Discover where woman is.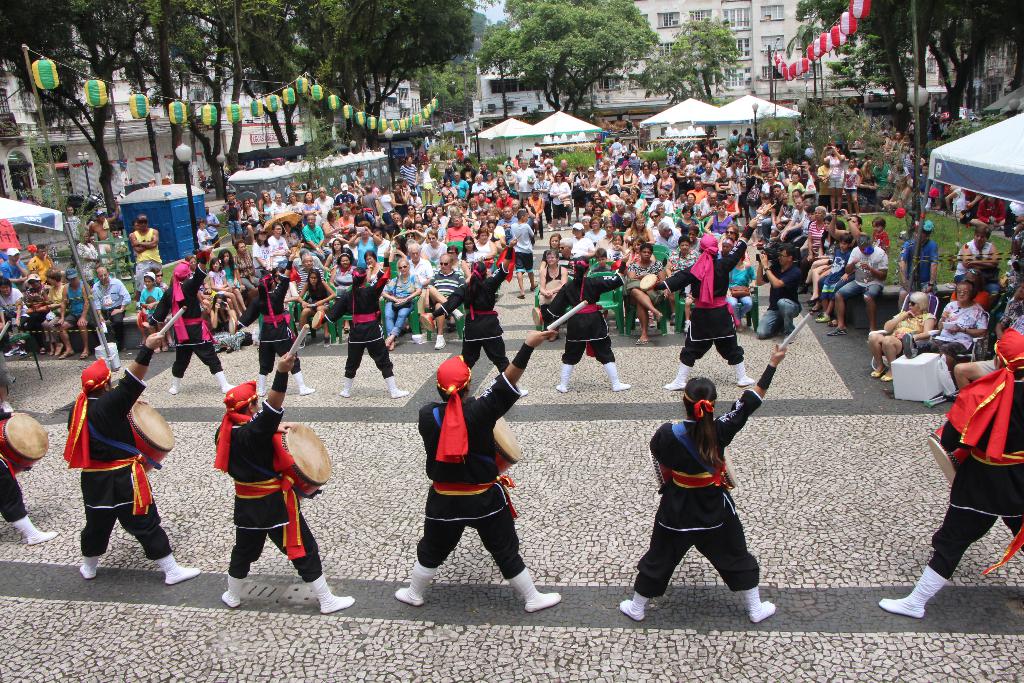
Discovered at 674 209 696 238.
